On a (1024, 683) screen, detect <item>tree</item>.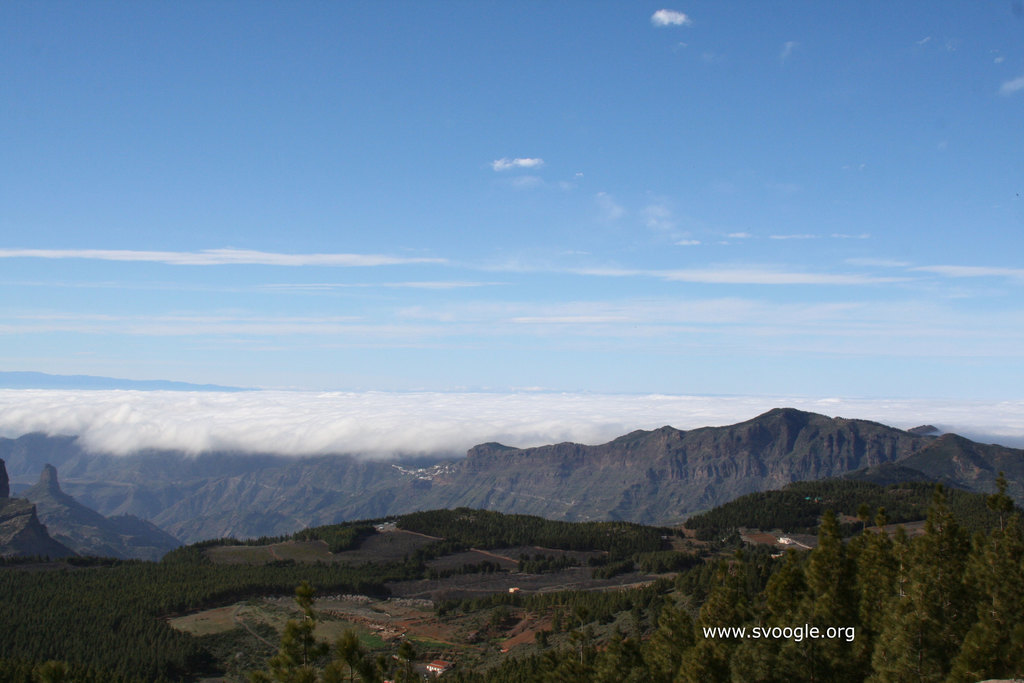
box=[944, 600, 1023, 682].
